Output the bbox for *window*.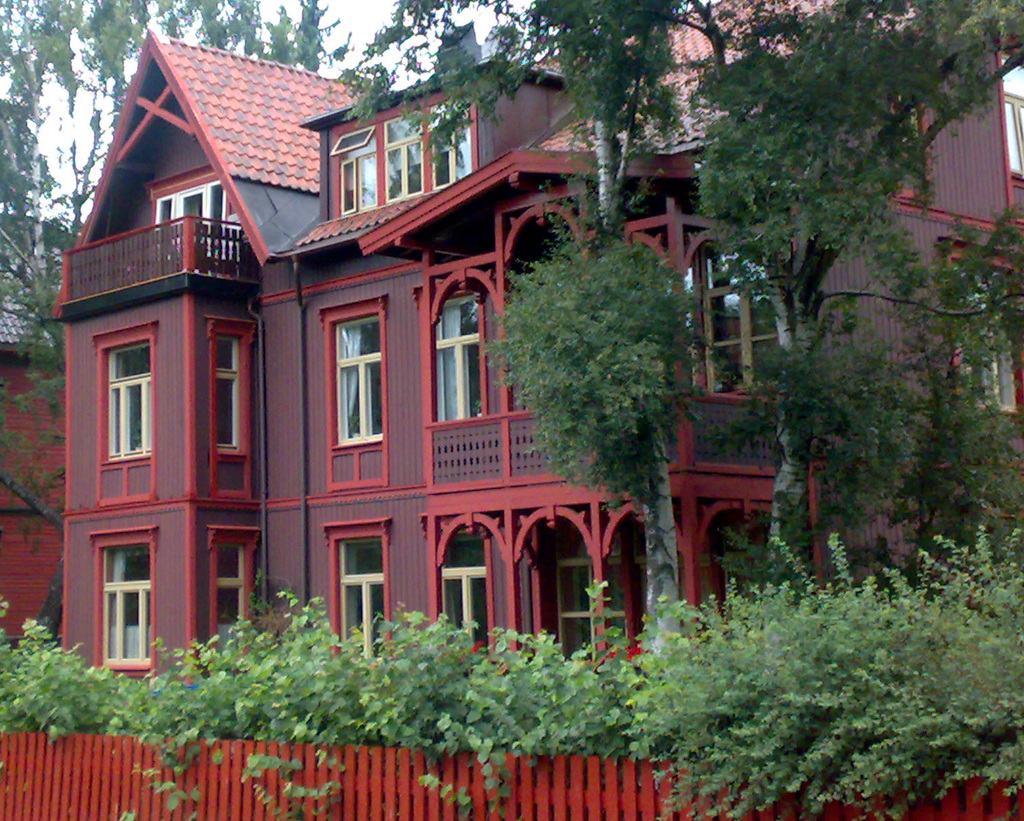
431:523:480:667.
